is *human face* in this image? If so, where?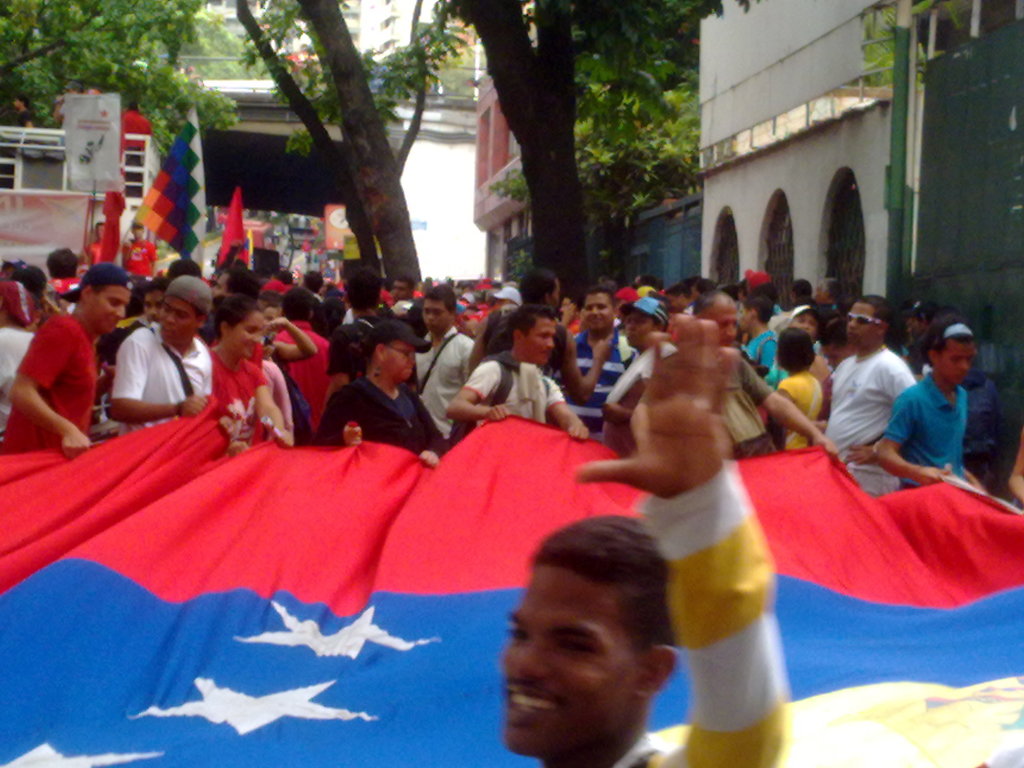
Yes, at detection(161, 296, 193, 344).
